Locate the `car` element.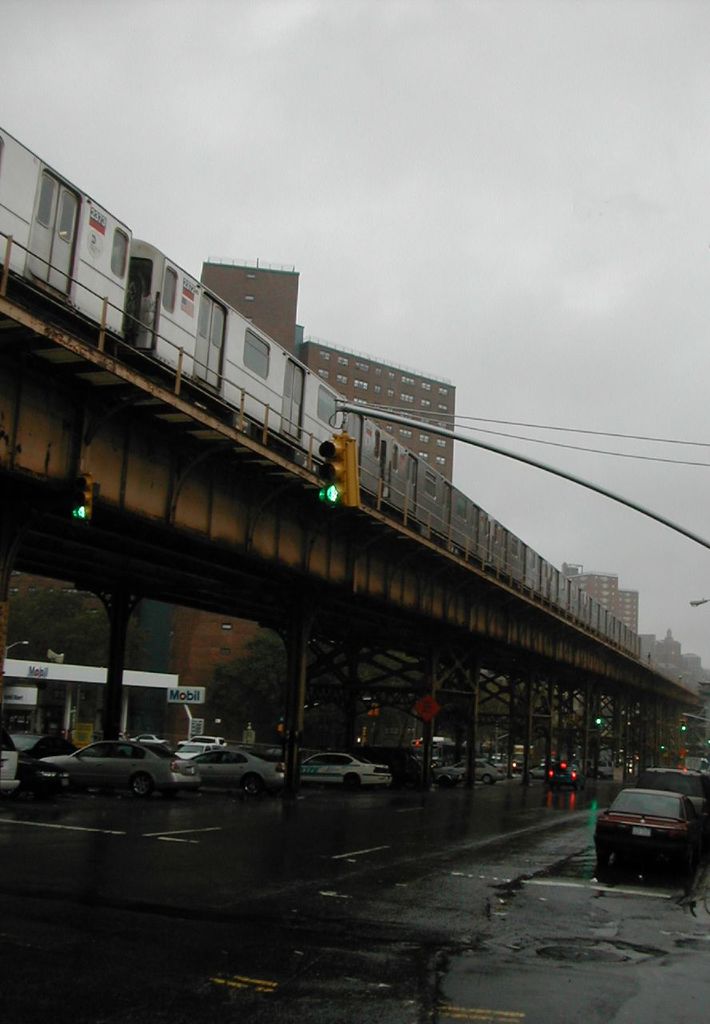
Element bbox: select_region(588, 754, 614, 779).
